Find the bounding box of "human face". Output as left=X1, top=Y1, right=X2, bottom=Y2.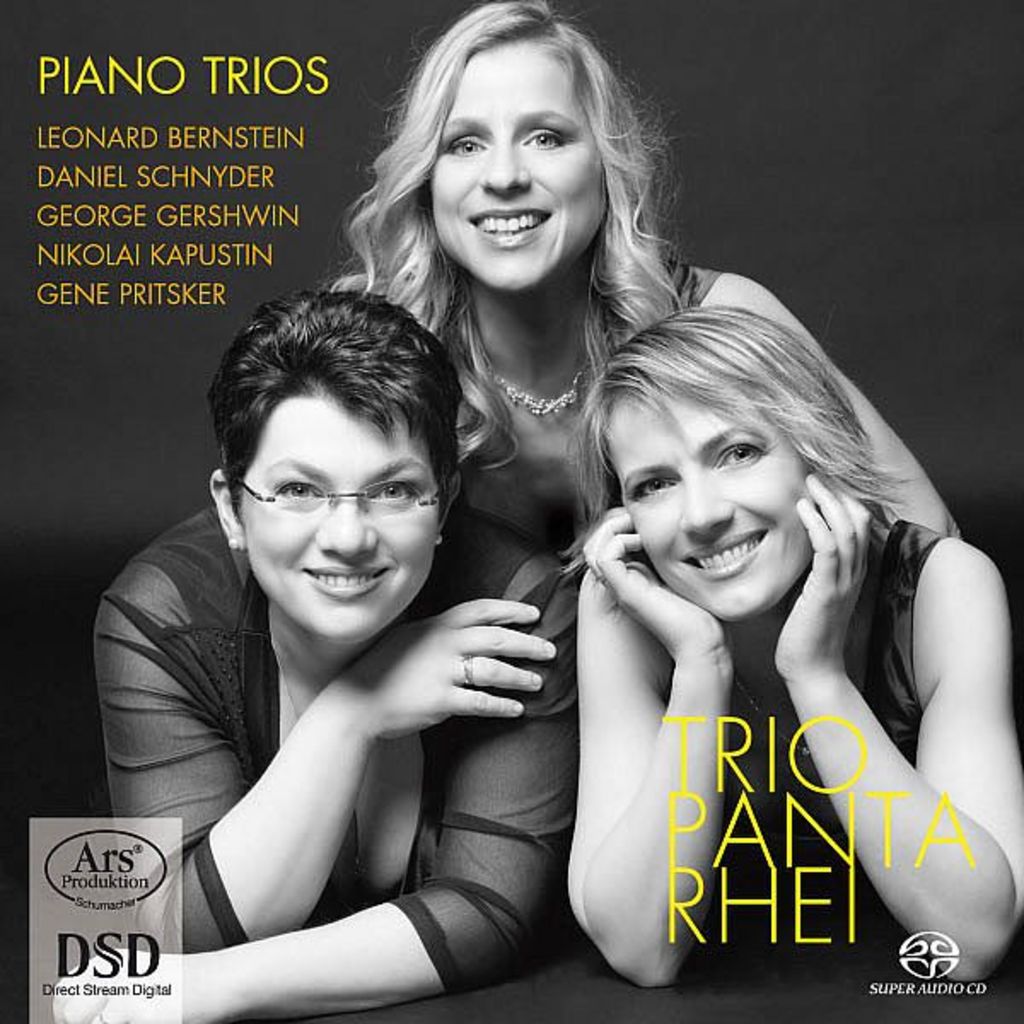
left=423, top=38, right=613, bottom=297.
